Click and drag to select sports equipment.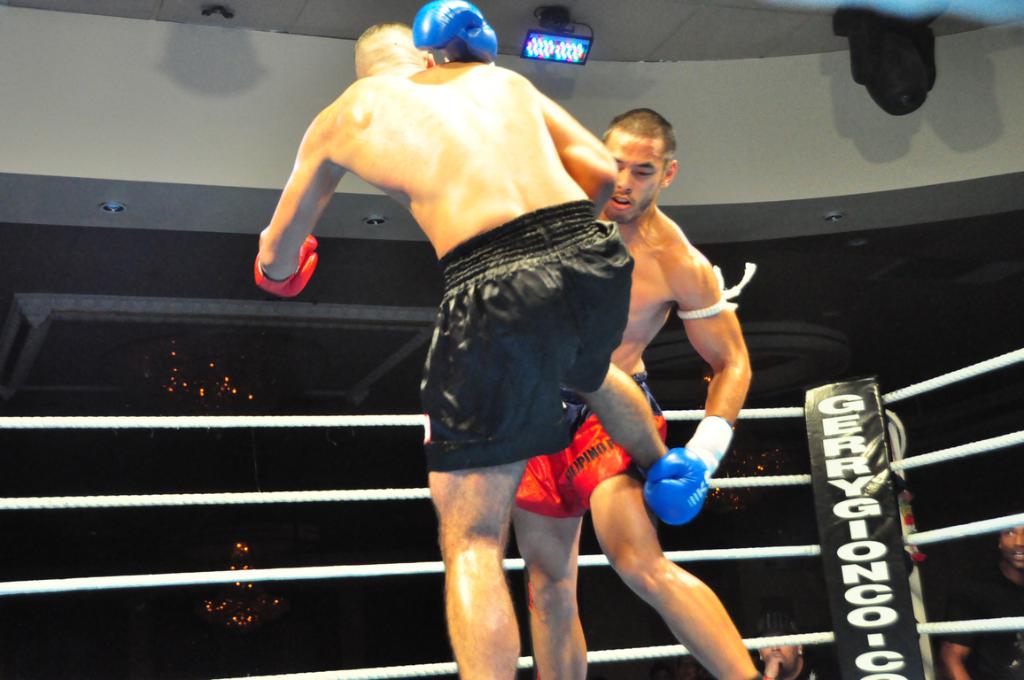
Selection: (420,0,502,69).
